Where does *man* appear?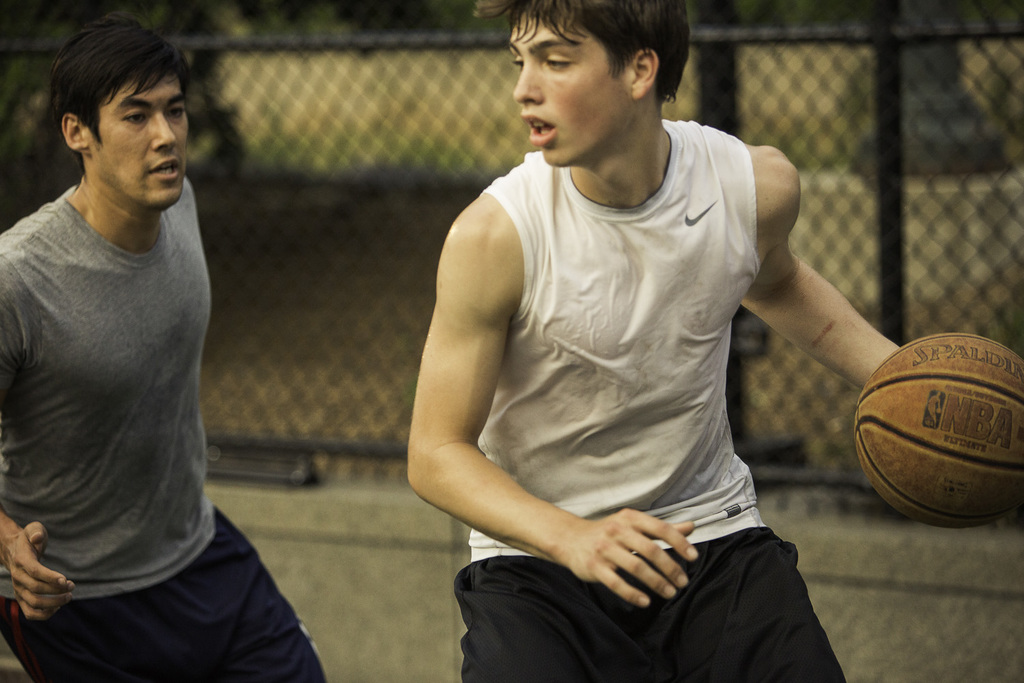
Appears at Rect(403, 0, 899, 682).
